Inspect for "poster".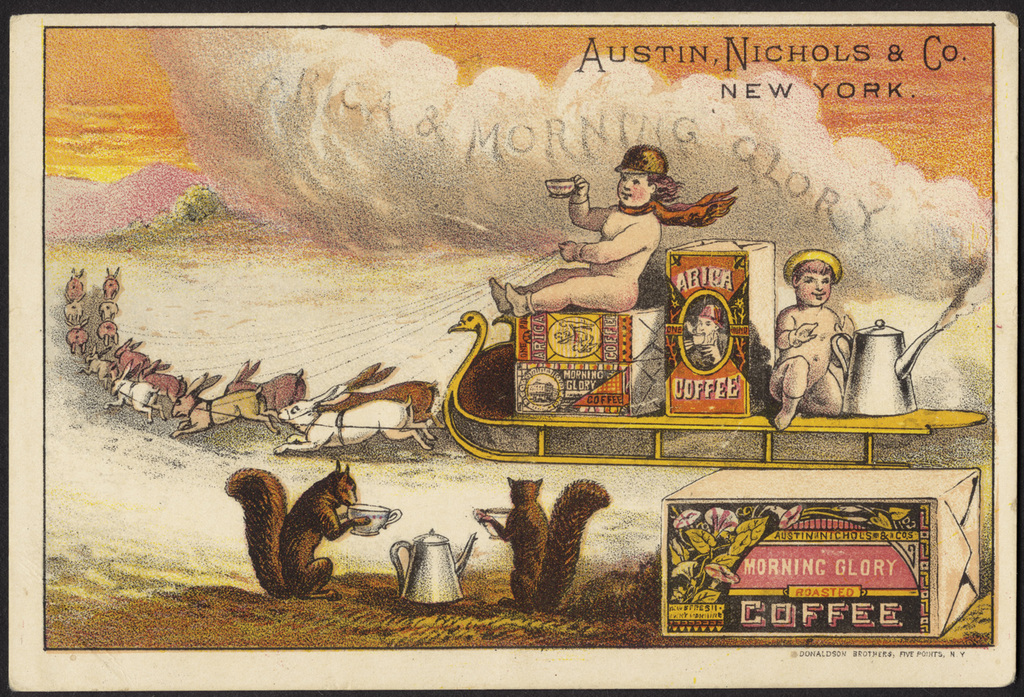
Inspection: {"x1": 46, "y1": 19, "x2": 990, "y2": 650}.
